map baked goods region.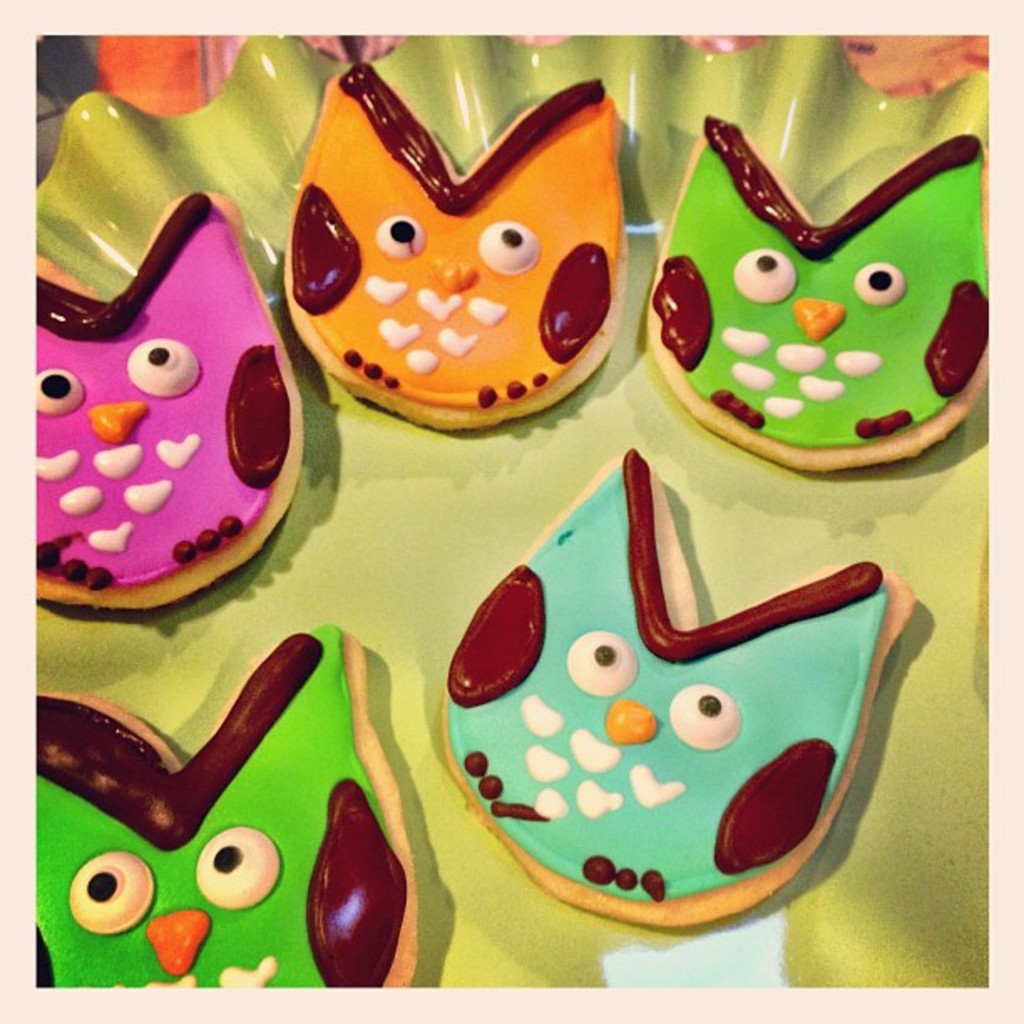
Mapped to [453, 504, 940, 920].
